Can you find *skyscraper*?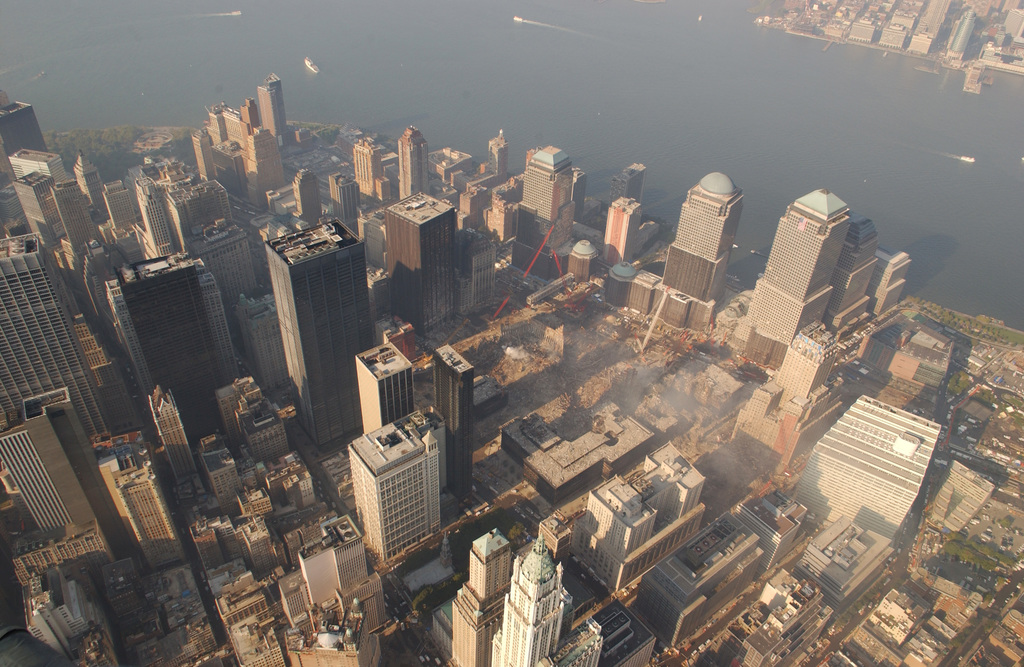
Yes, bounding box: <region>0, 237, 112, 448</region>.
